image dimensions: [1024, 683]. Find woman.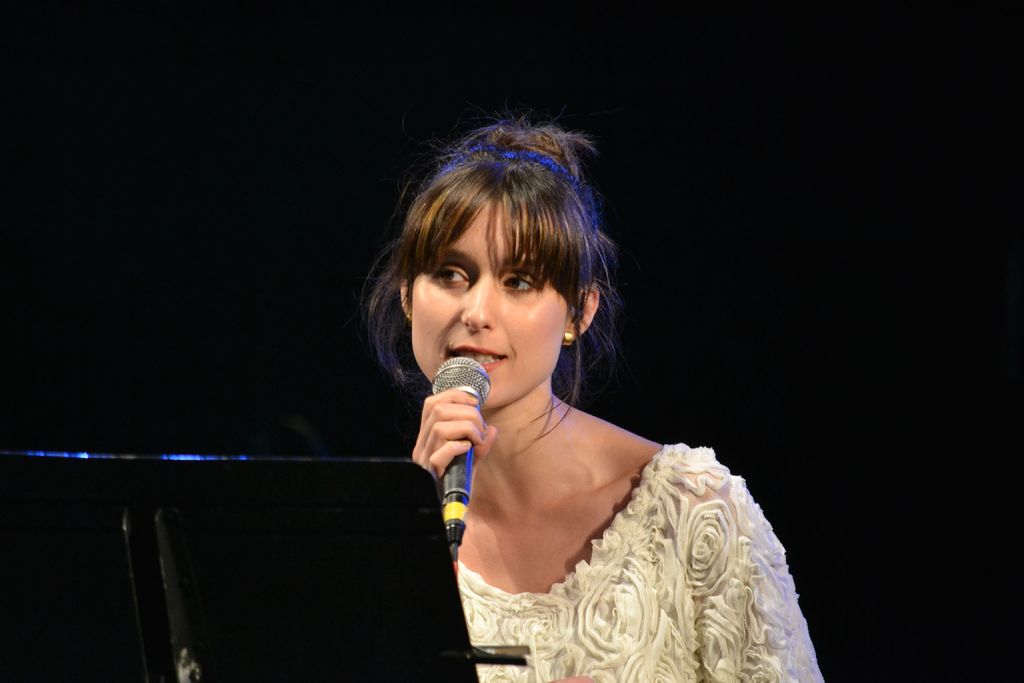
[168,117,829,682].
